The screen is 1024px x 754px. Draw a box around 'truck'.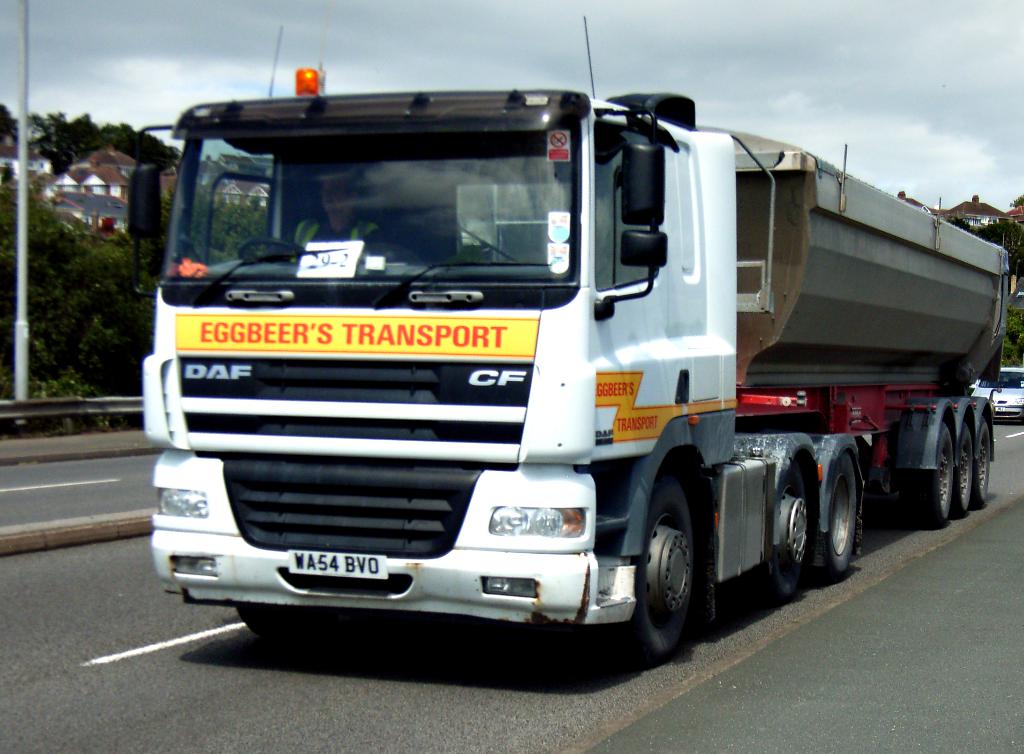
pyautogui.locateOnScreen(138, 42, 1001, 678).
